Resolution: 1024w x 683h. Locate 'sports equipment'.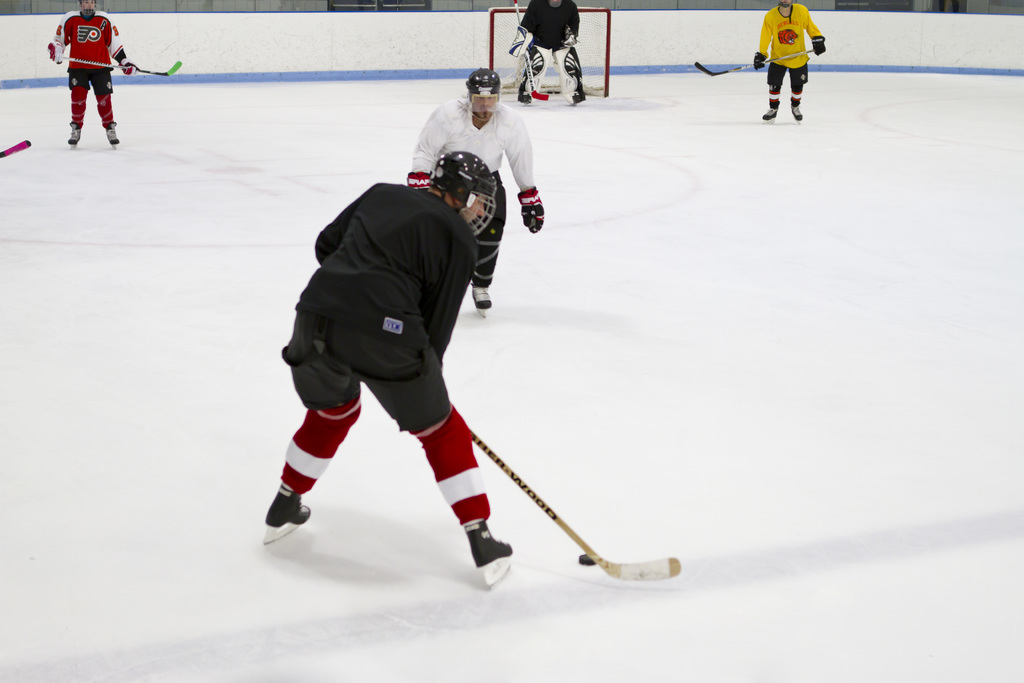
[515, 186, 547, 234].
